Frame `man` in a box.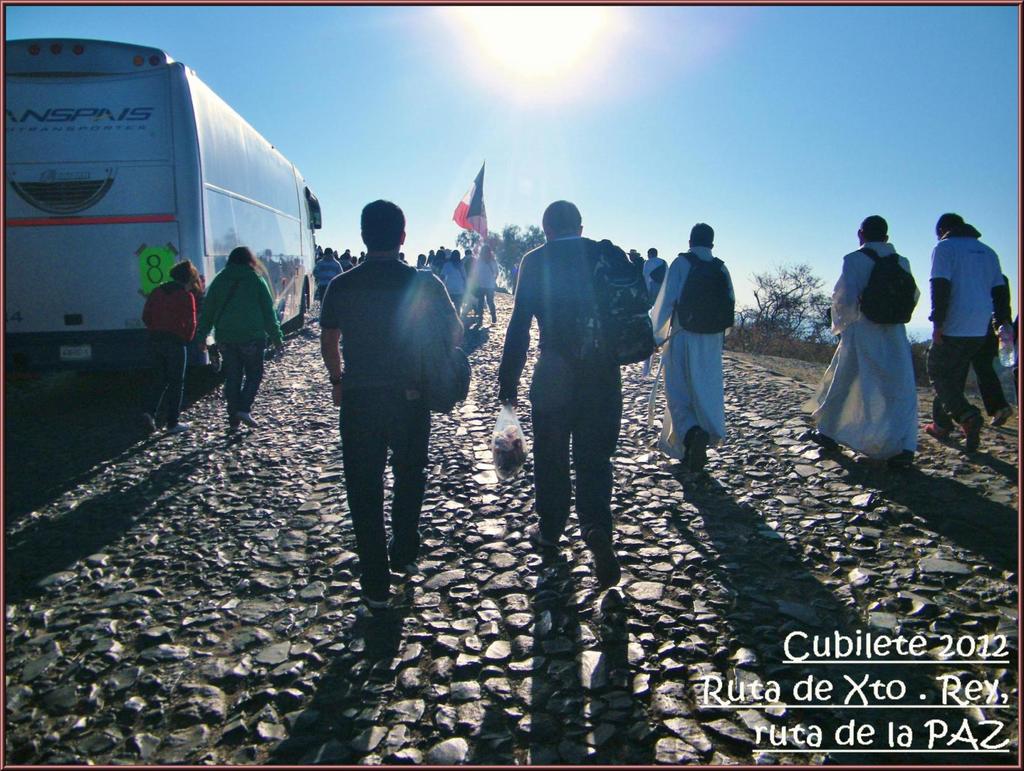
bbox=(308, 185, 479, 628).
